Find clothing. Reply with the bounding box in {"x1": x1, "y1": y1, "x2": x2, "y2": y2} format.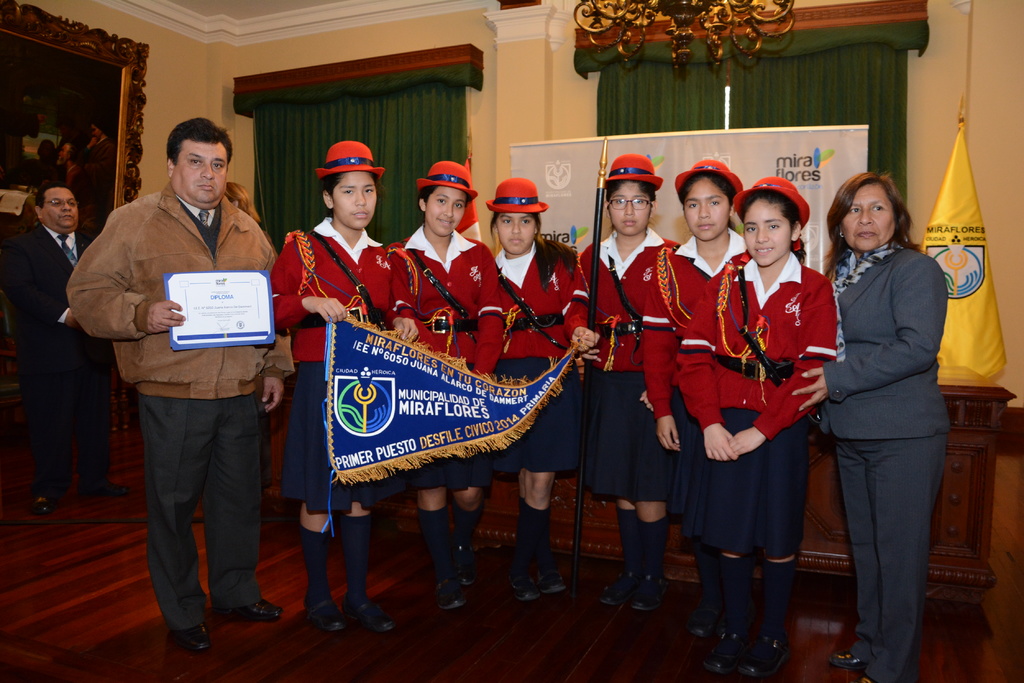
{"x1": 287, "y1": 362, "x2": 412, "y2": 513}.
